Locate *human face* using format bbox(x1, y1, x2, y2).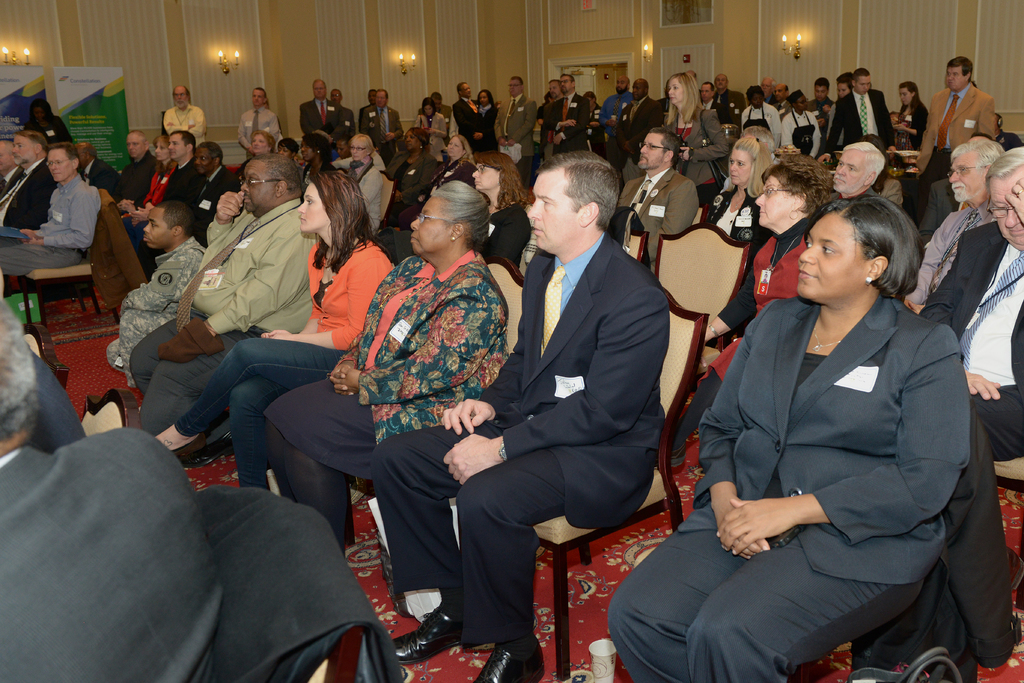
bbox(46, 150, 72, 180).
